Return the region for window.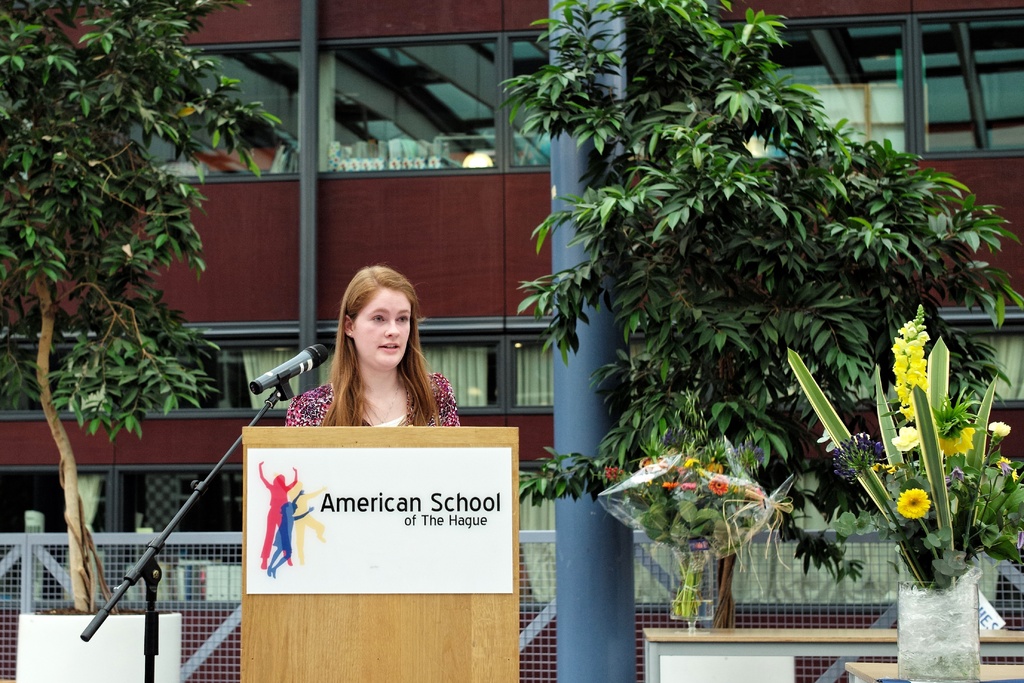
crop(0, 333, 105, 413).
